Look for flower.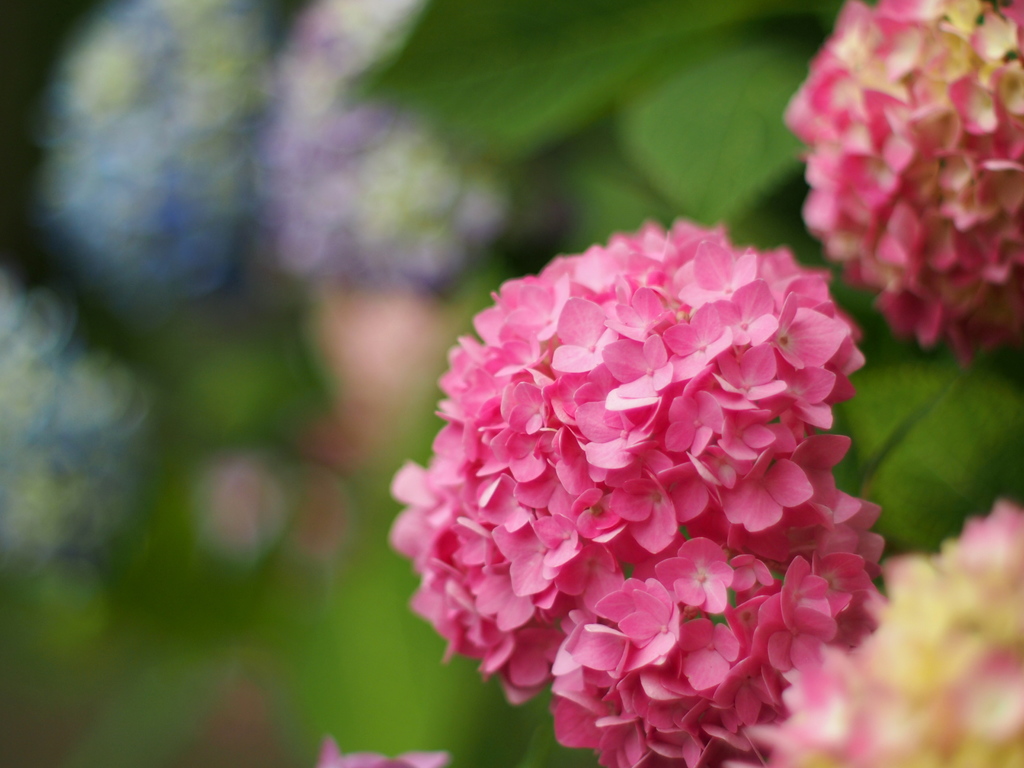
Found: box(390, 205, 898, 766).
